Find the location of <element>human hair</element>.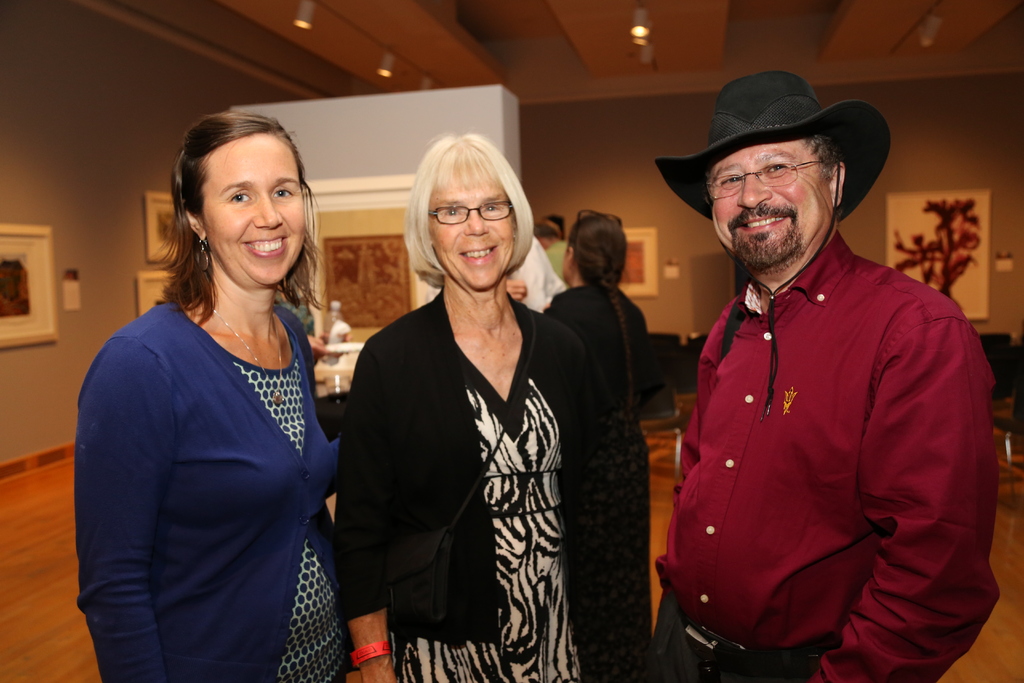
Location: (x1=530, y1=214, x2=560, y2=242).
